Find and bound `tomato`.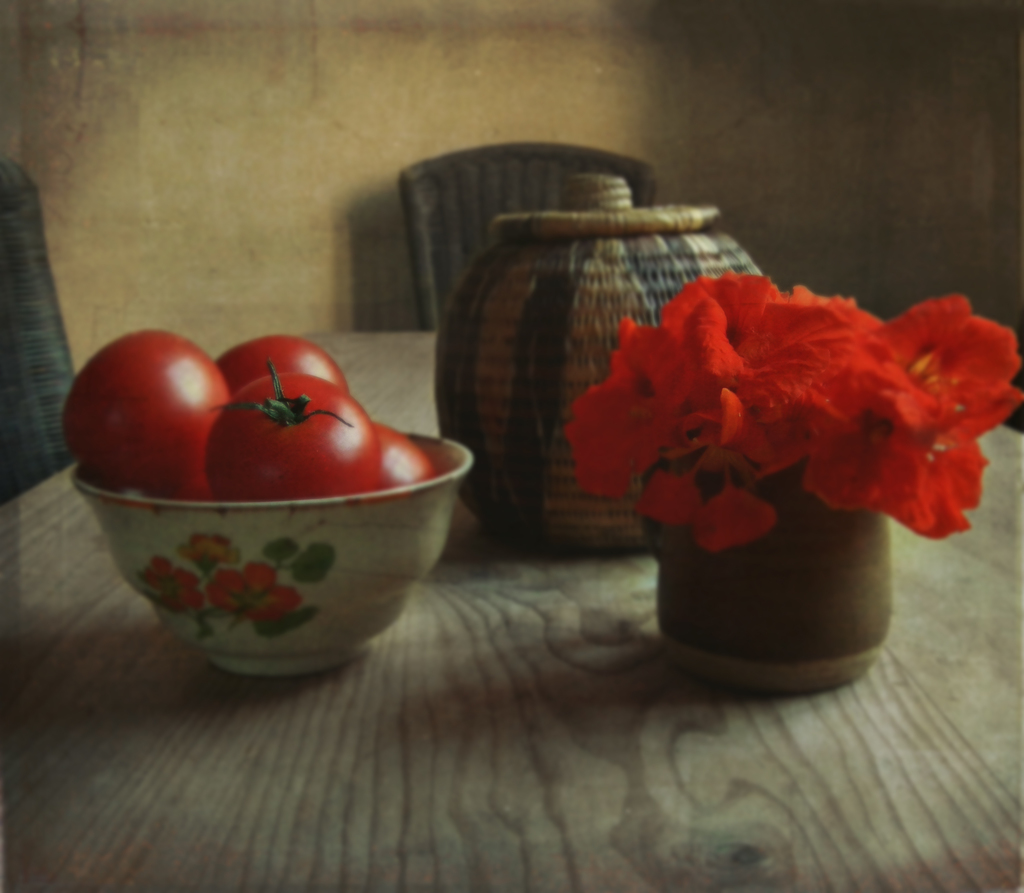
Bound: left=213, top=334, right=342, bottom=382.
